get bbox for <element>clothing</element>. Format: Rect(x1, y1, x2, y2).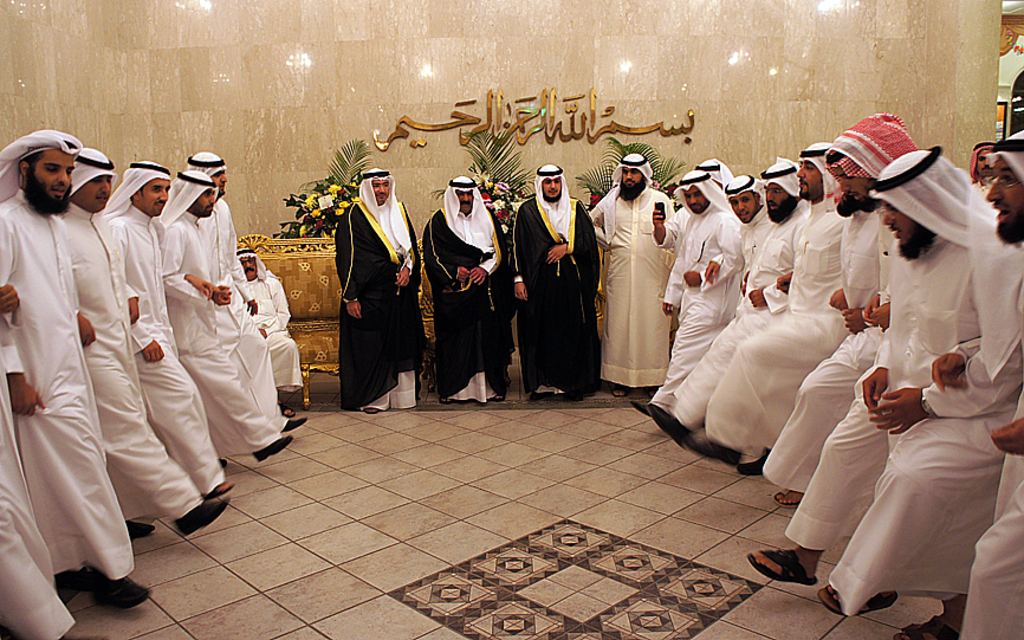
Rect(423, 201, 521, 405).
